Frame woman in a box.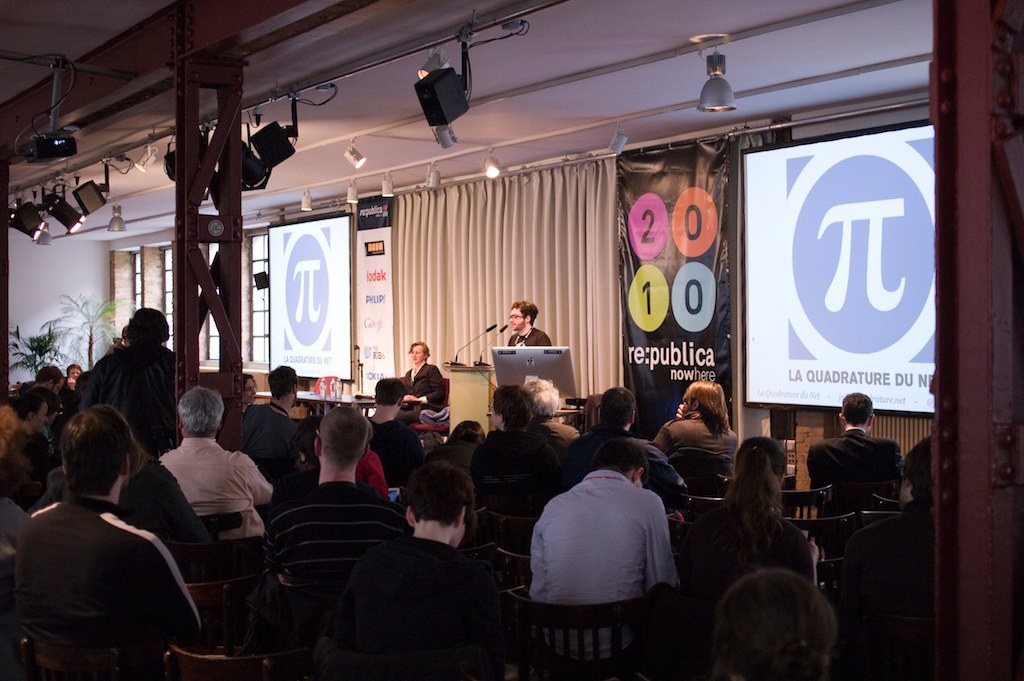
bbox=(651, 381, 742, 486).
